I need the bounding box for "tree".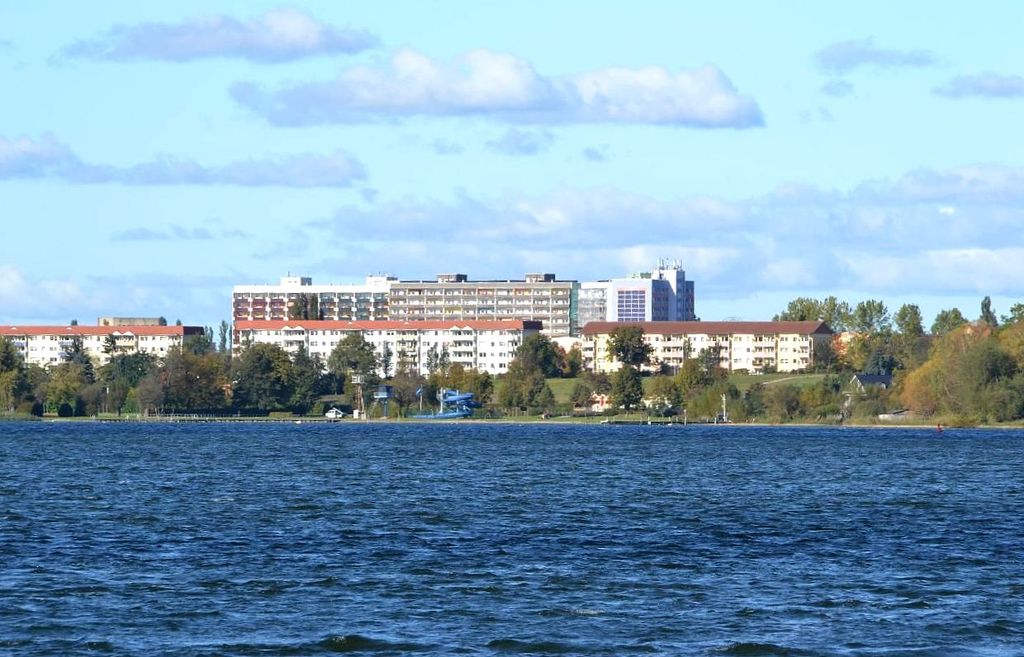
Here it is: detection(932, 305, 969, 333).
